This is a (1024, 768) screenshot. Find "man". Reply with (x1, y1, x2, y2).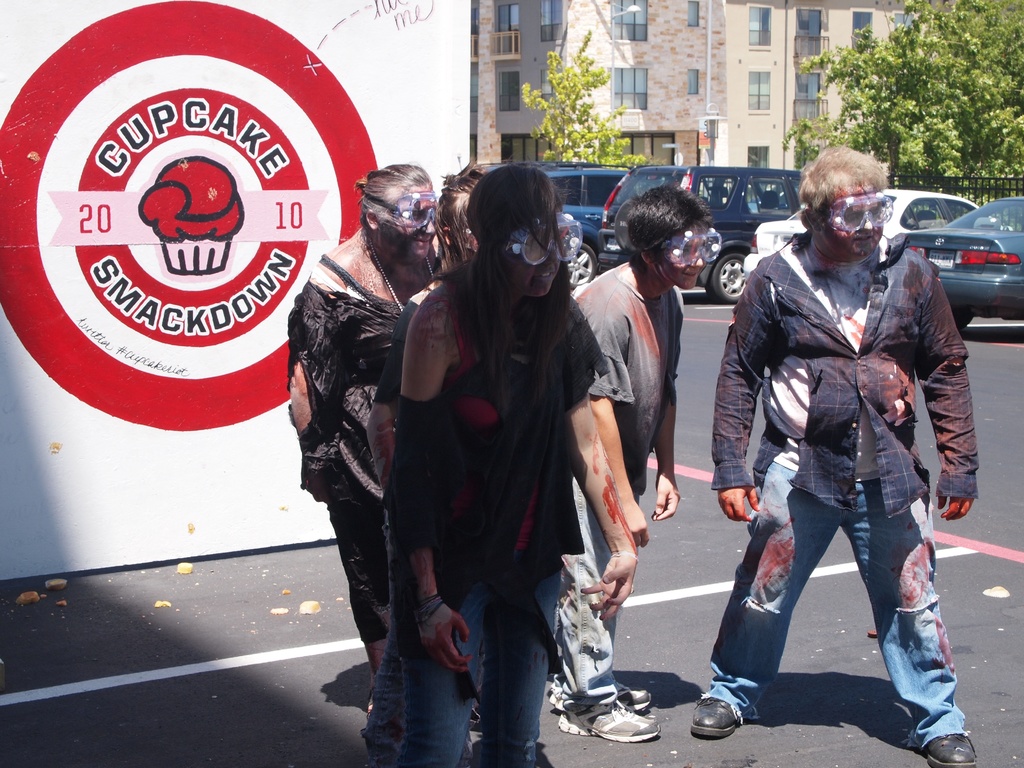
(665, 133, 987, 767).
